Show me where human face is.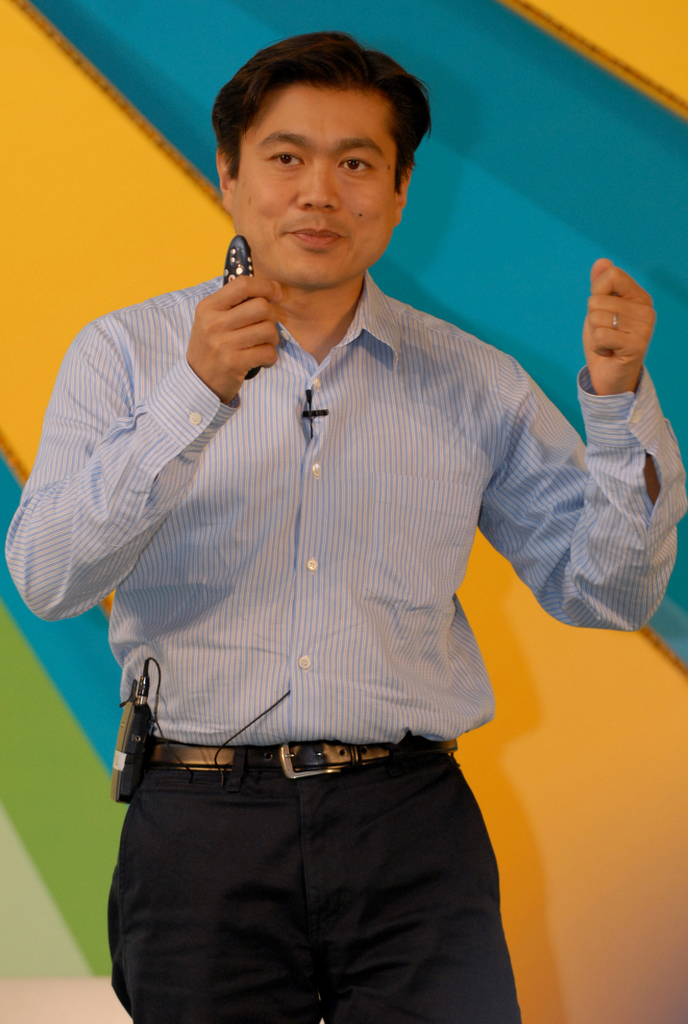
human face is at {"x1": 227, "y1": 86, "x2": 398, "y2": 288}.
